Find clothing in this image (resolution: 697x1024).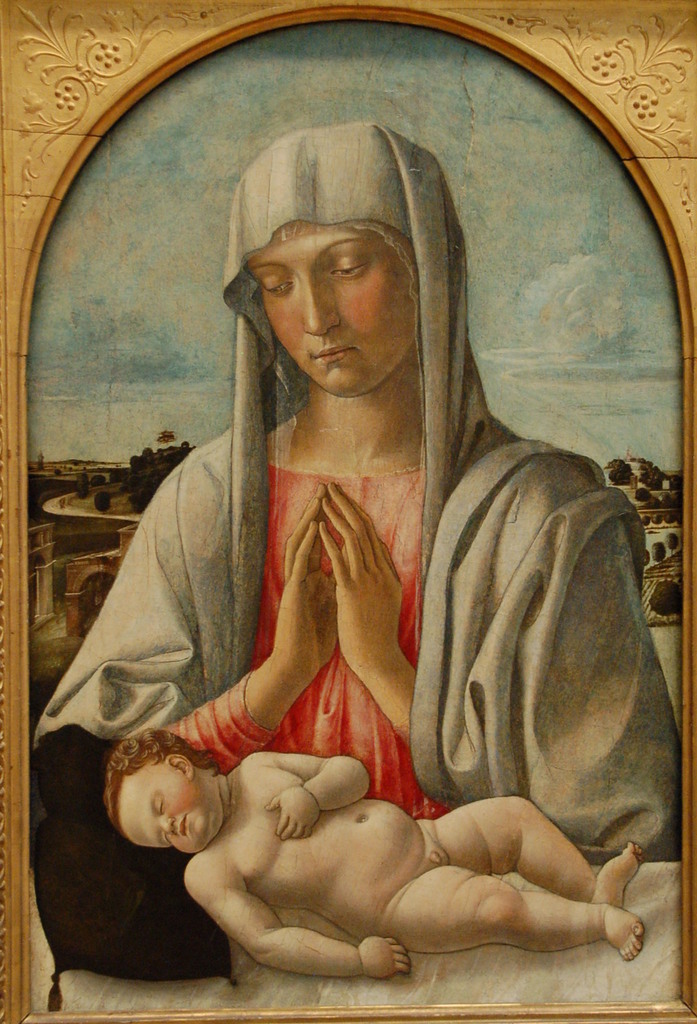
33,123,672,867.
